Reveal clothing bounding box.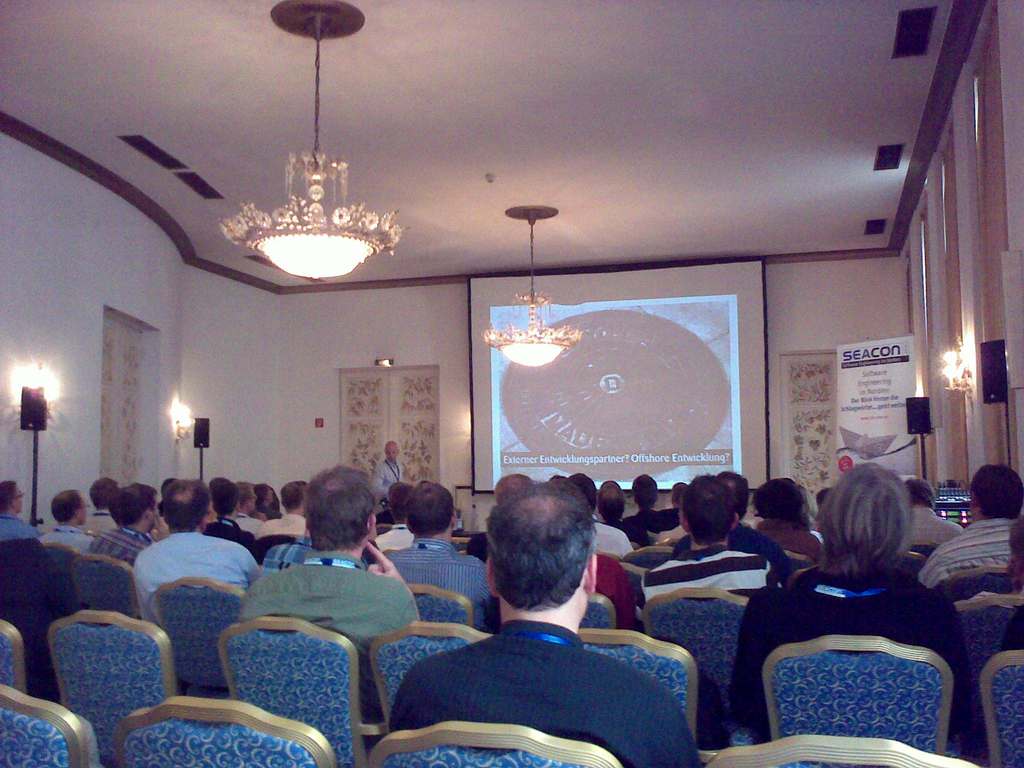
Revealed: crop(922, 520, 1022, 593).
